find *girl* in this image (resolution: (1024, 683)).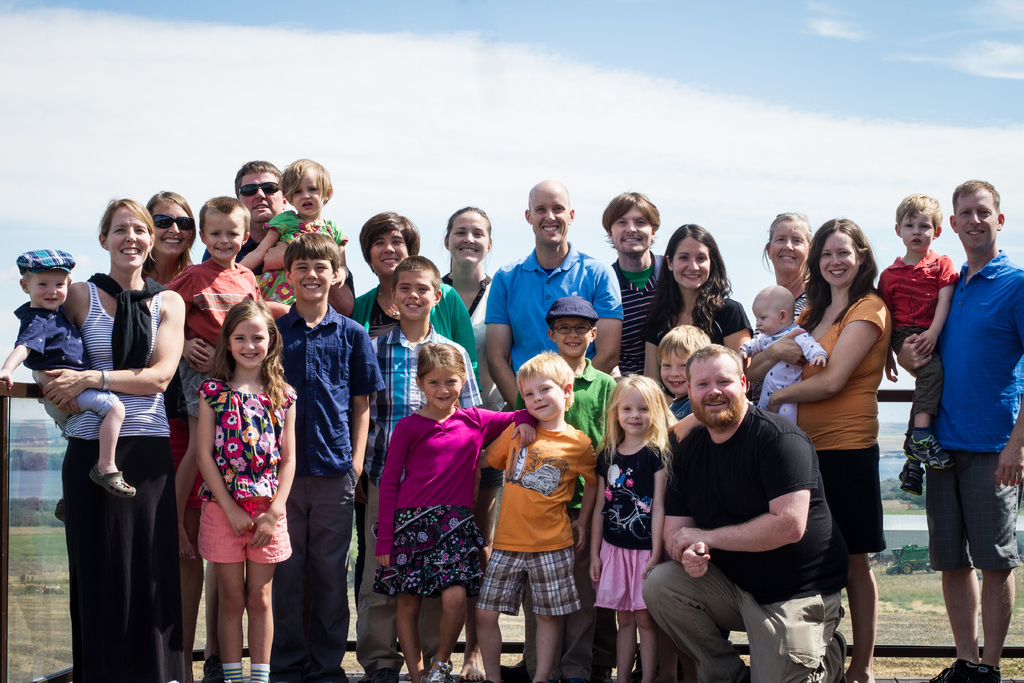
250:148:362:322.
